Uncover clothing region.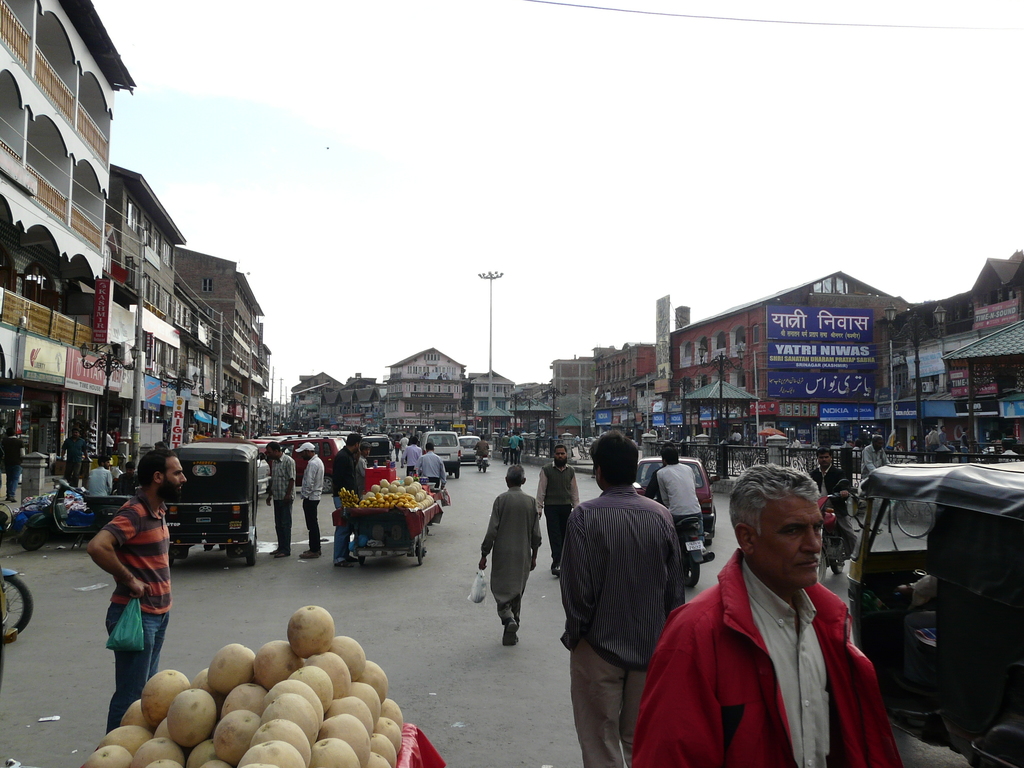
Uncovered: (113,465,121,480).
